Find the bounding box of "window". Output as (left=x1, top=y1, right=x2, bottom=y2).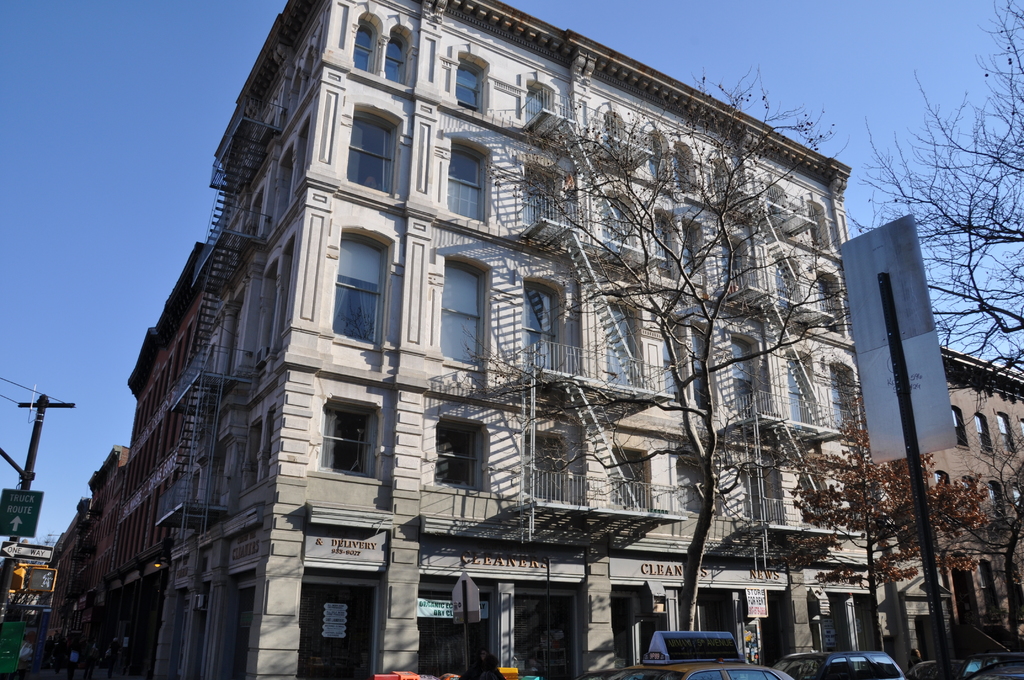
(left=518, top=432, right=556, bottom=503).
